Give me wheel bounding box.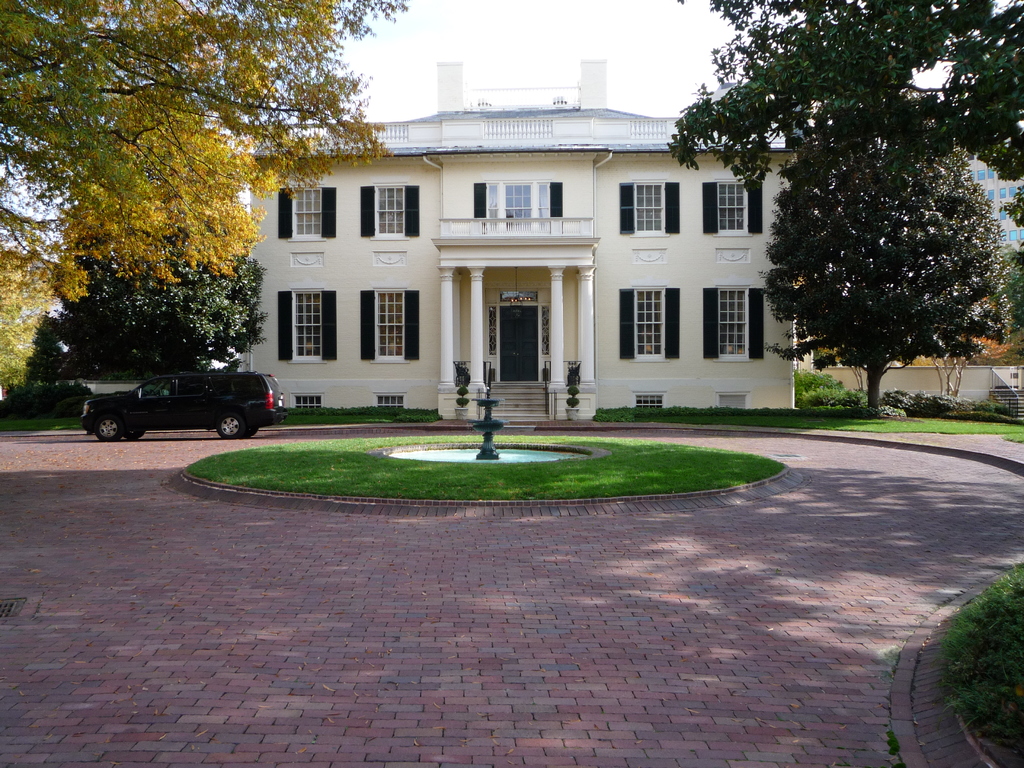
bbox=[213, 413, 242, 442].
